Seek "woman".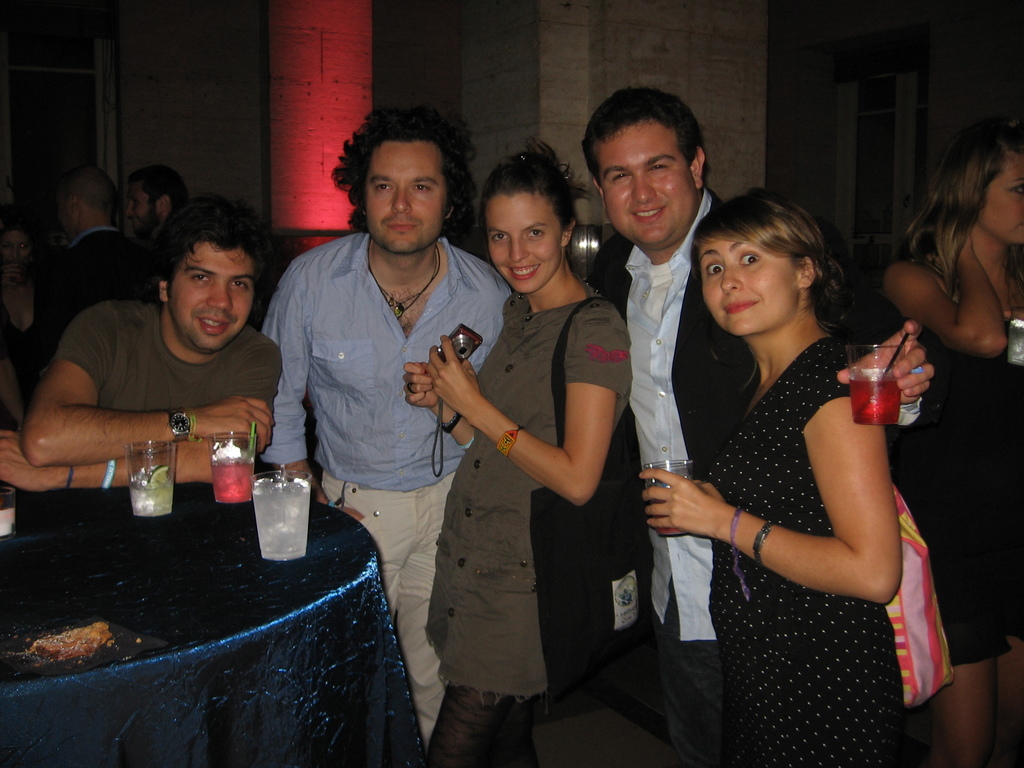
[670, 216, 934, 767].
